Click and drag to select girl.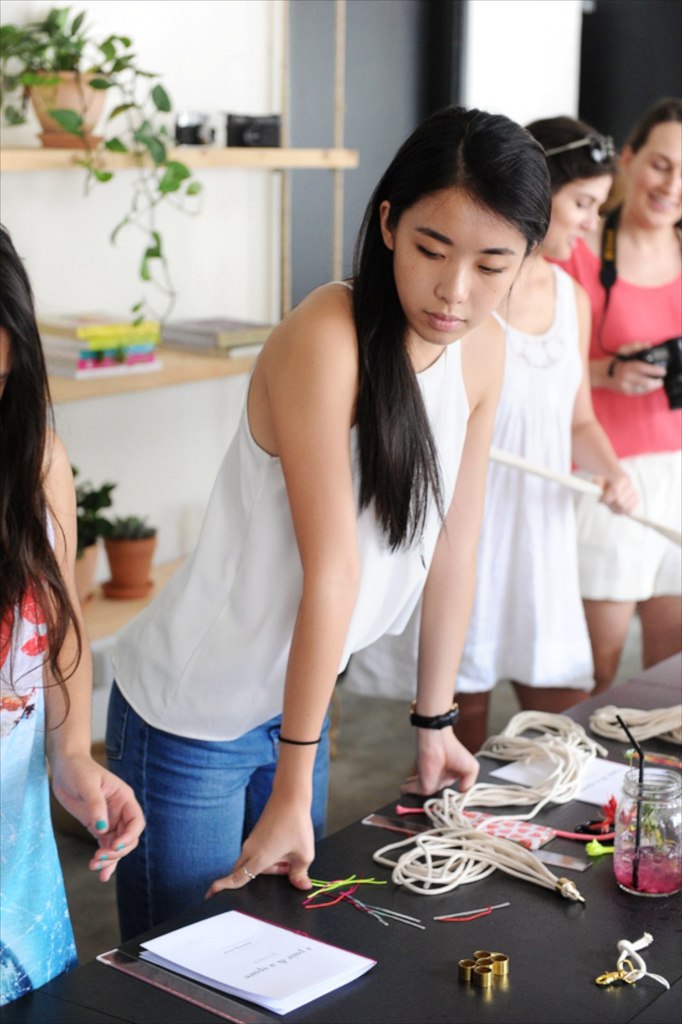
Selection: select_region(337, 114, 638, 756).
